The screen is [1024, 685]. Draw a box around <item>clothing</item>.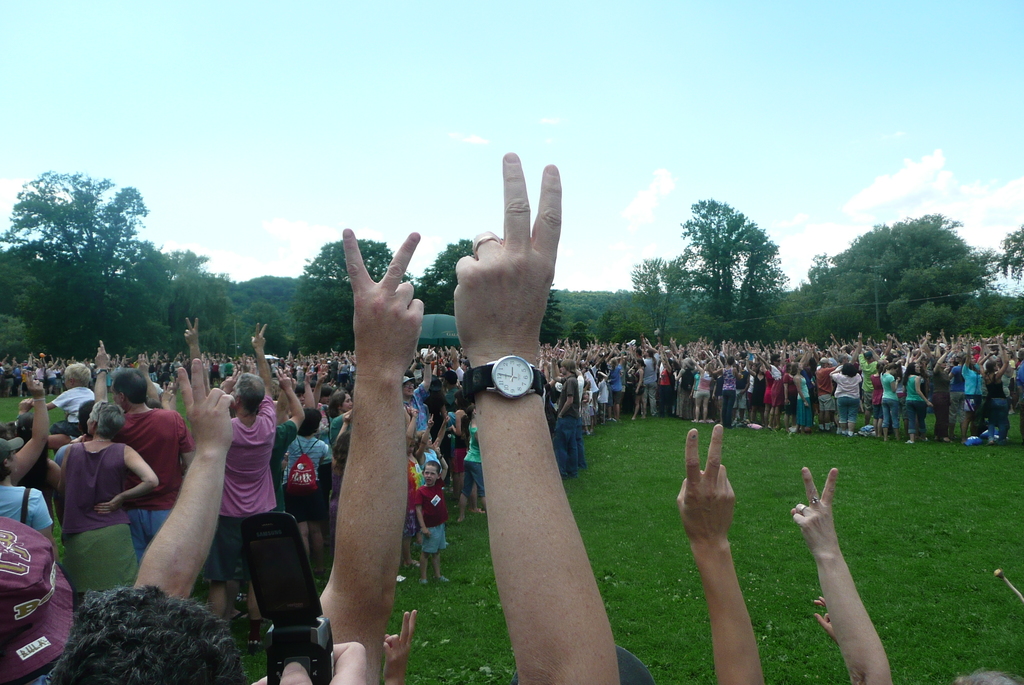
(419,444,441,465).
